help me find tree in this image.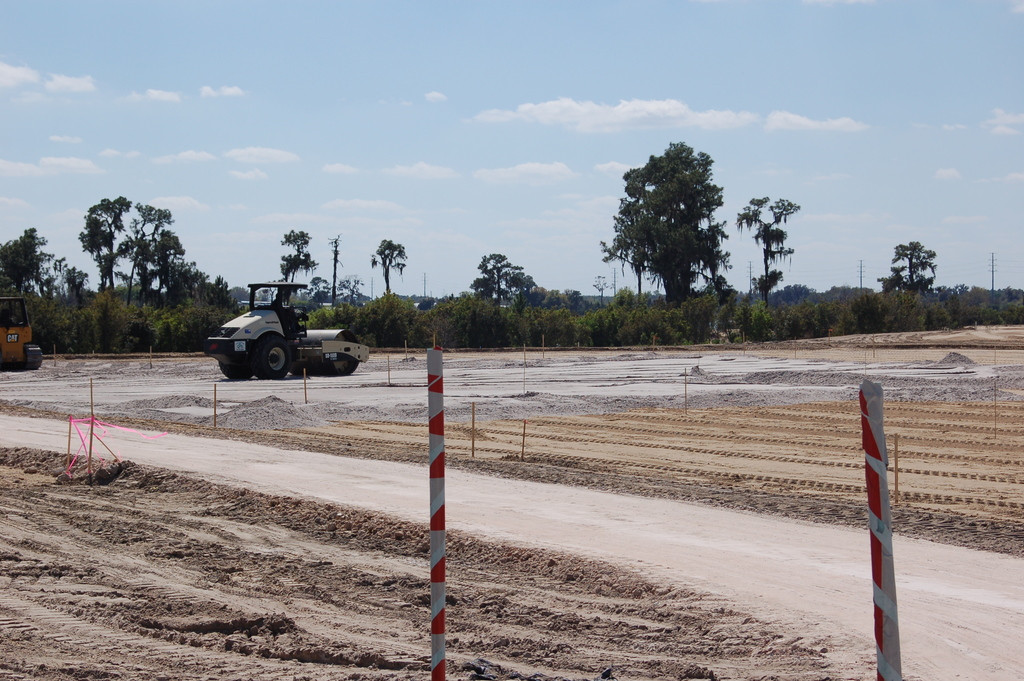
Found it: locate(598, 135, 747, 322).
